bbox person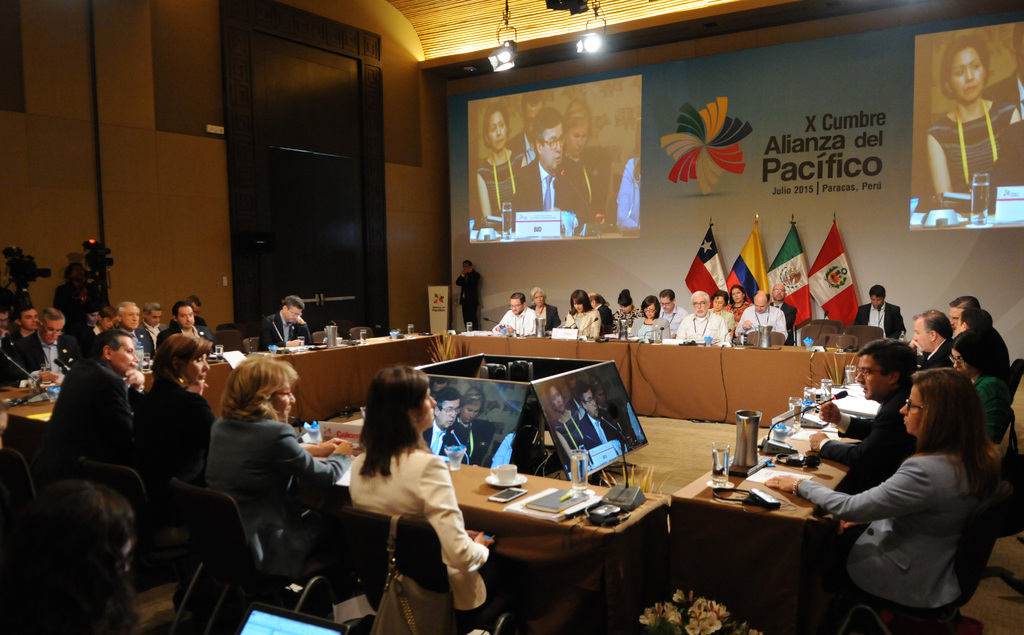
left=564, top=374, right=588, bottom=416
